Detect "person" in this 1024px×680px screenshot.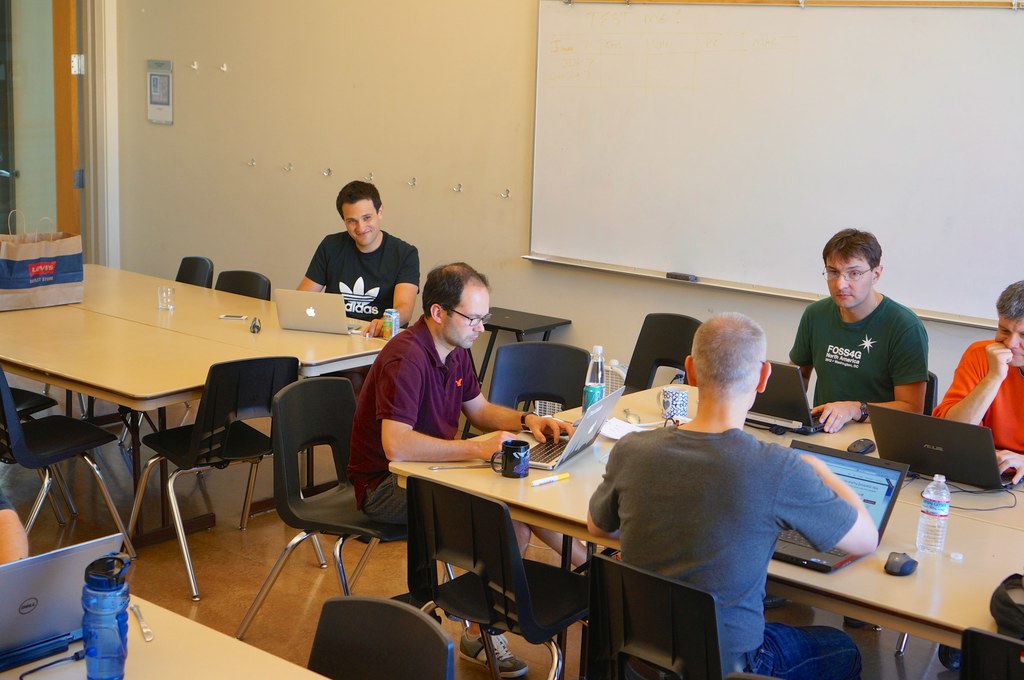
Detection: 776:222:934:425.
